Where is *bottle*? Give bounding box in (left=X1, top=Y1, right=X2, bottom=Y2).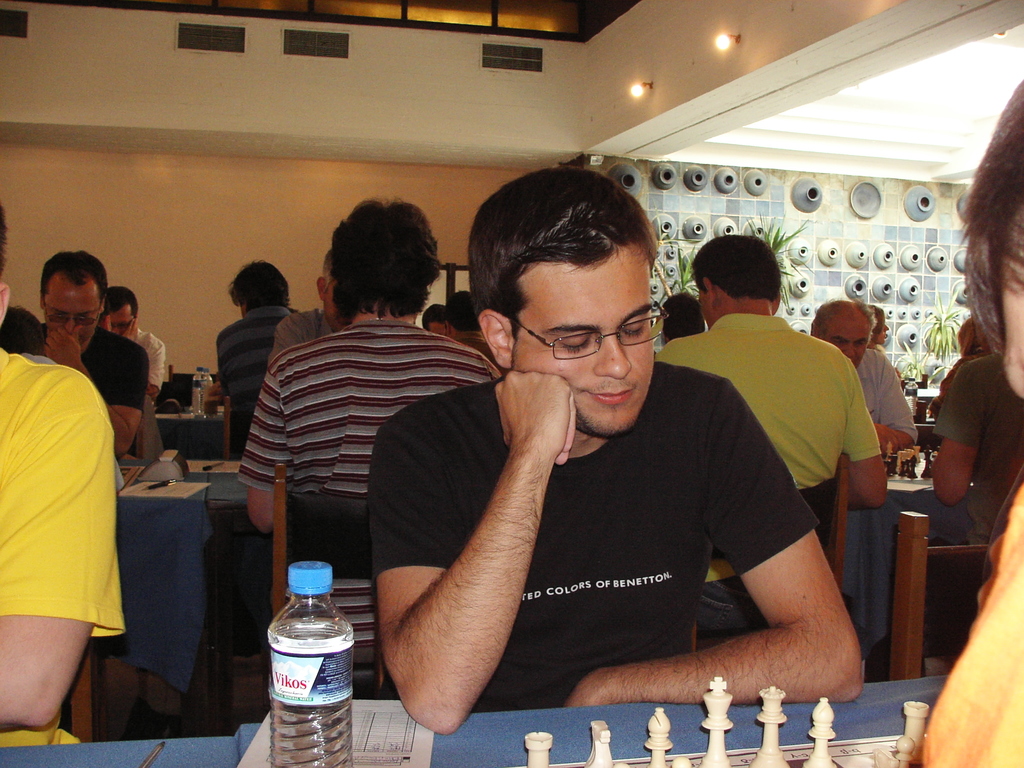
(left=198, top=369, right=214, bottom=414).
